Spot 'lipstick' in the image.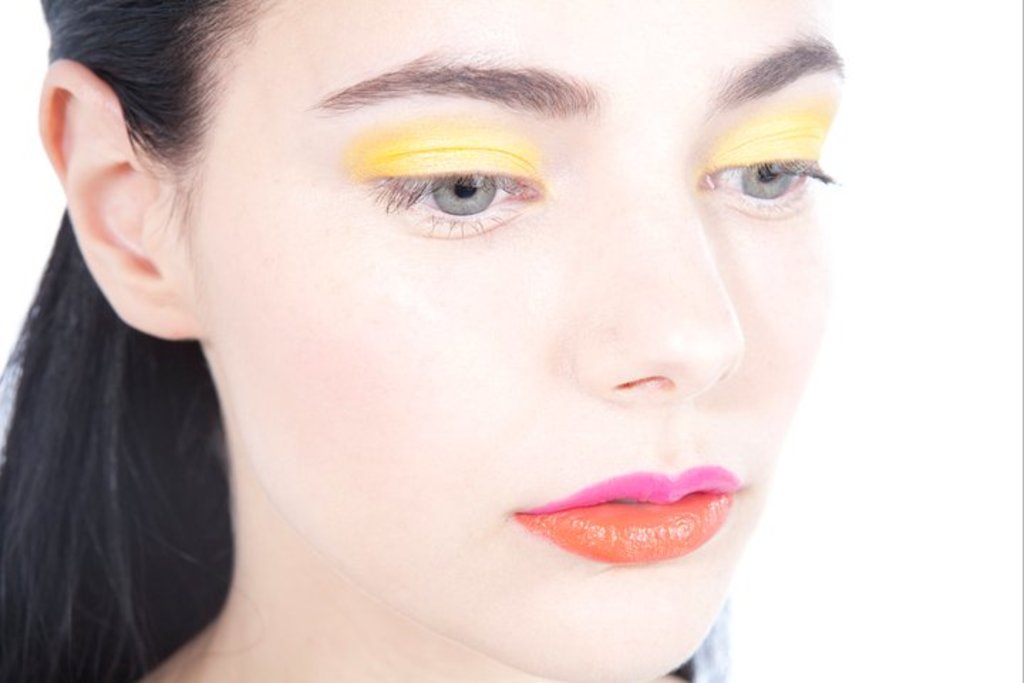
'lipstick' found at bbox=(509, 462, 747, 566).
